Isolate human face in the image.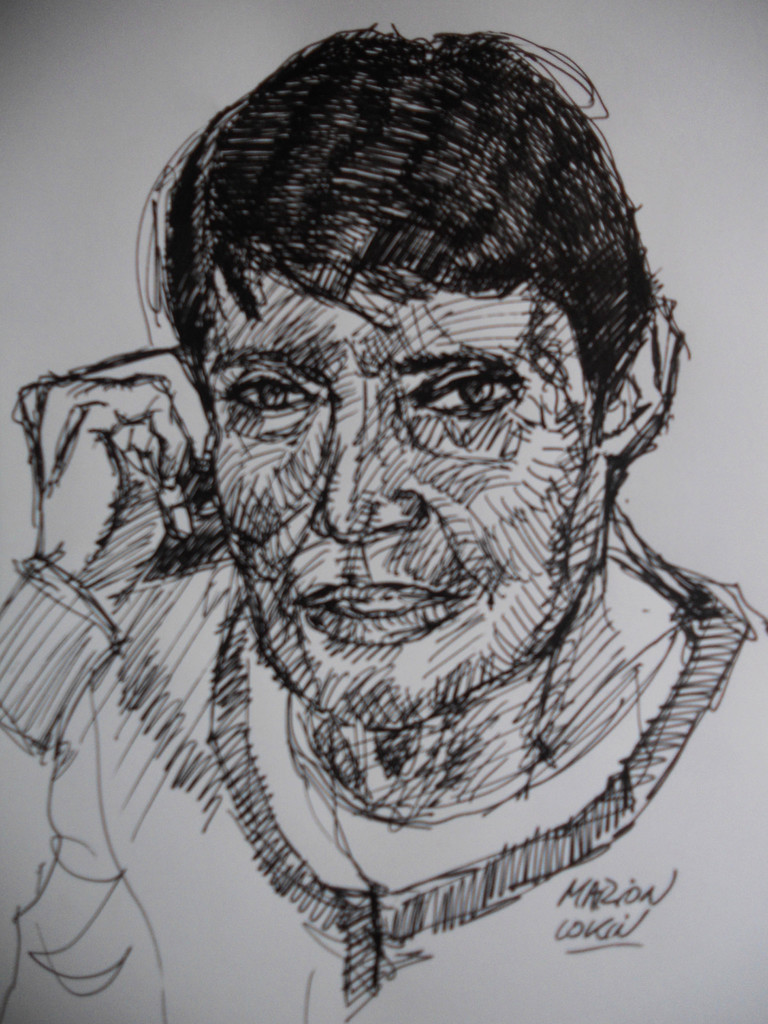
Isolated region: pyautogui.locateOnScreen(212, 275, 611, 730).
